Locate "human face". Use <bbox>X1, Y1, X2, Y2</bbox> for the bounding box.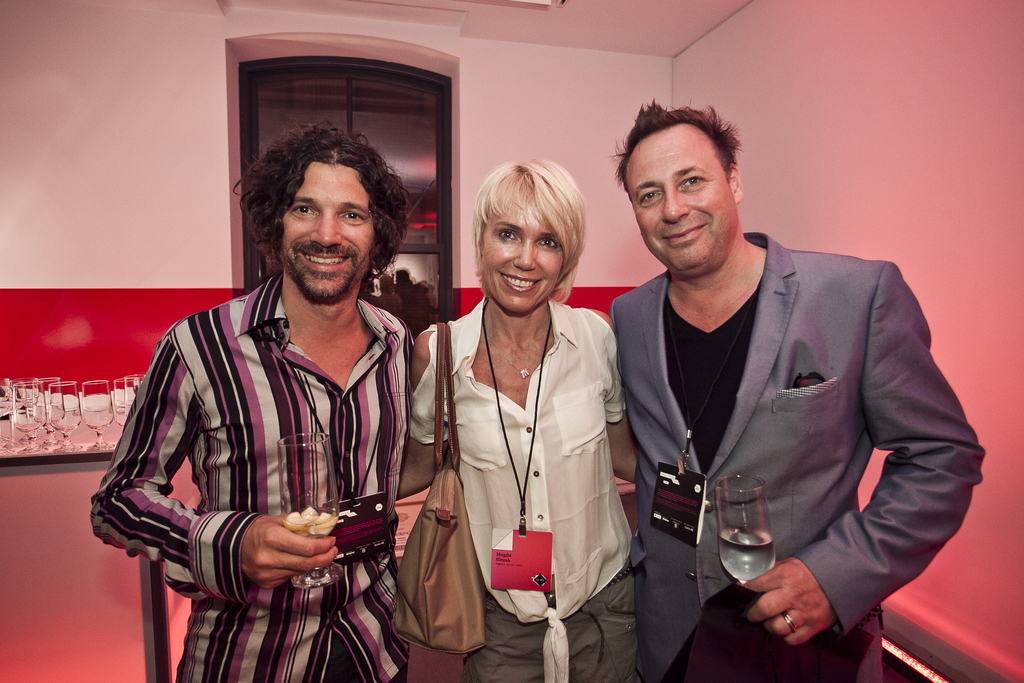
<bbox>279, 165, 379, 296</bbox>.
